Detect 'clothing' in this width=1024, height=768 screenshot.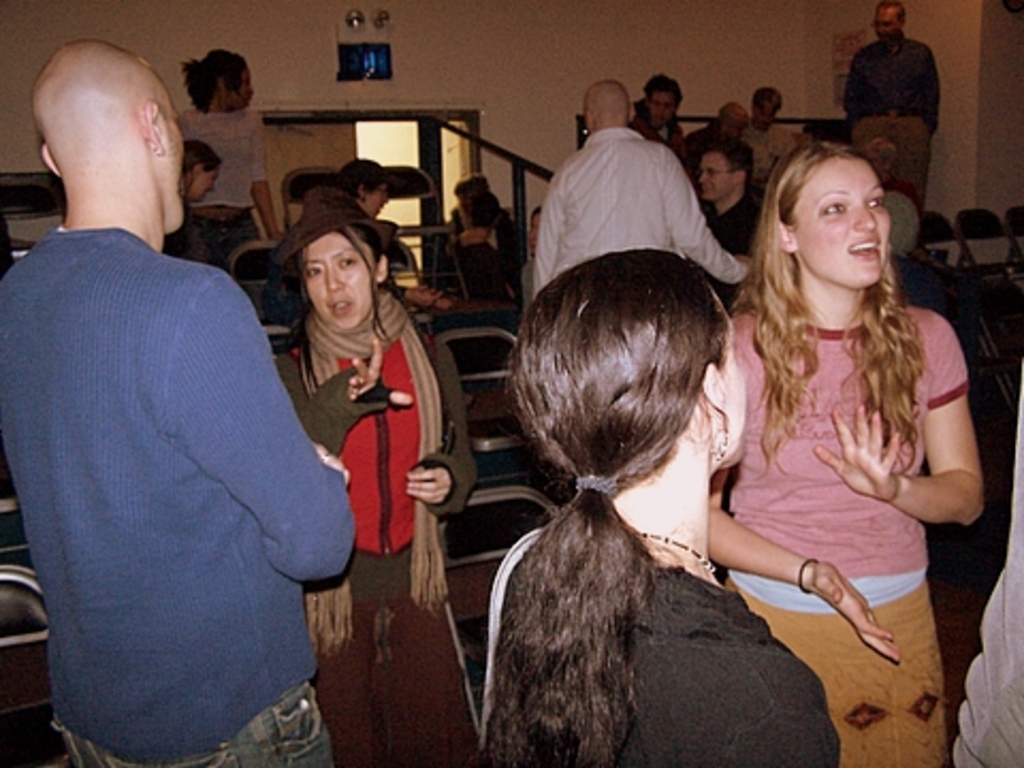
Detection: 954:454:1022:753.
